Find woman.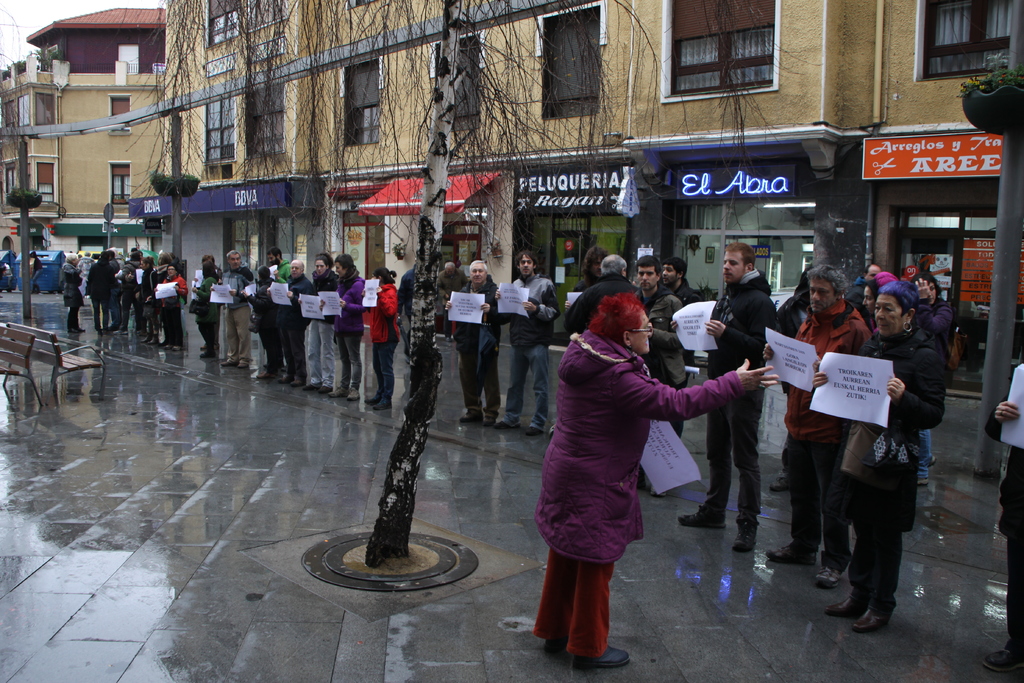
region(525, 276, 742, 648).
